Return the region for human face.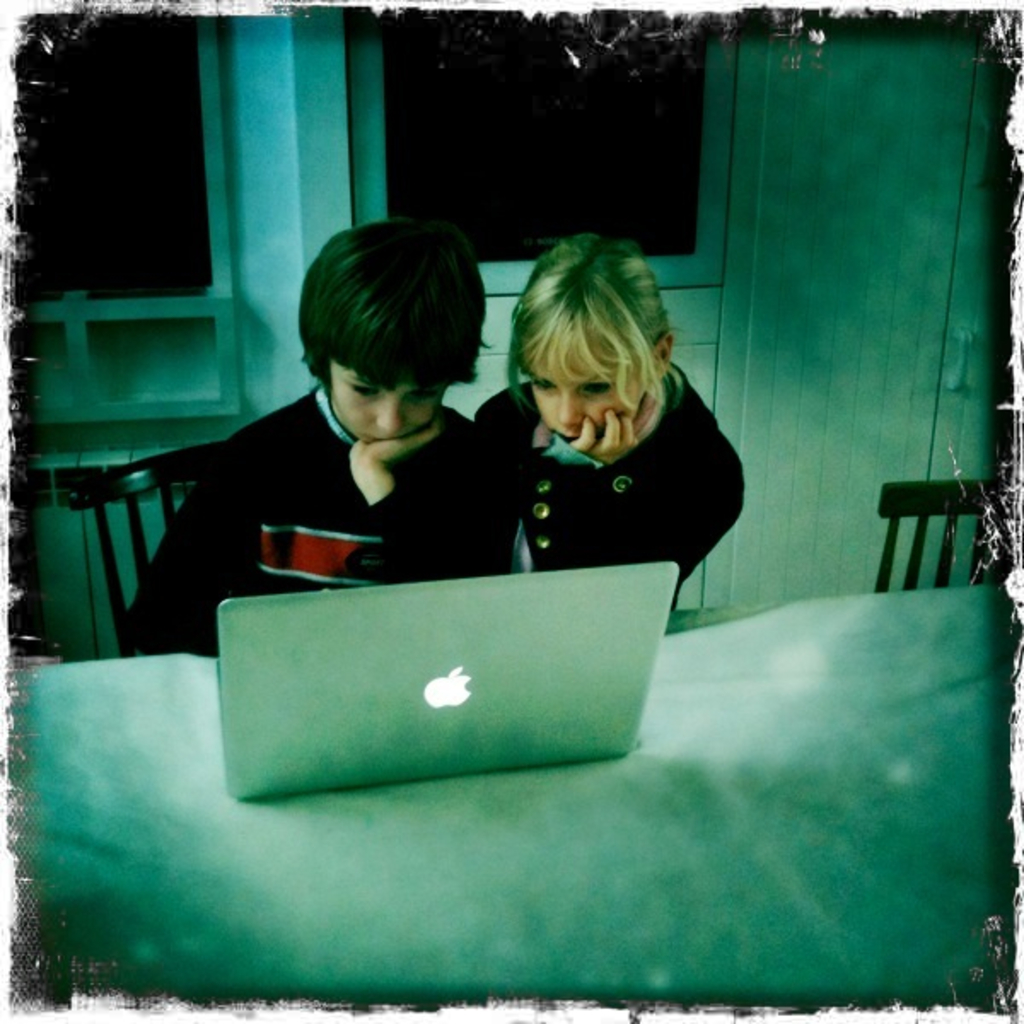
x1=323, y1=367, x2=449, y2=451.
